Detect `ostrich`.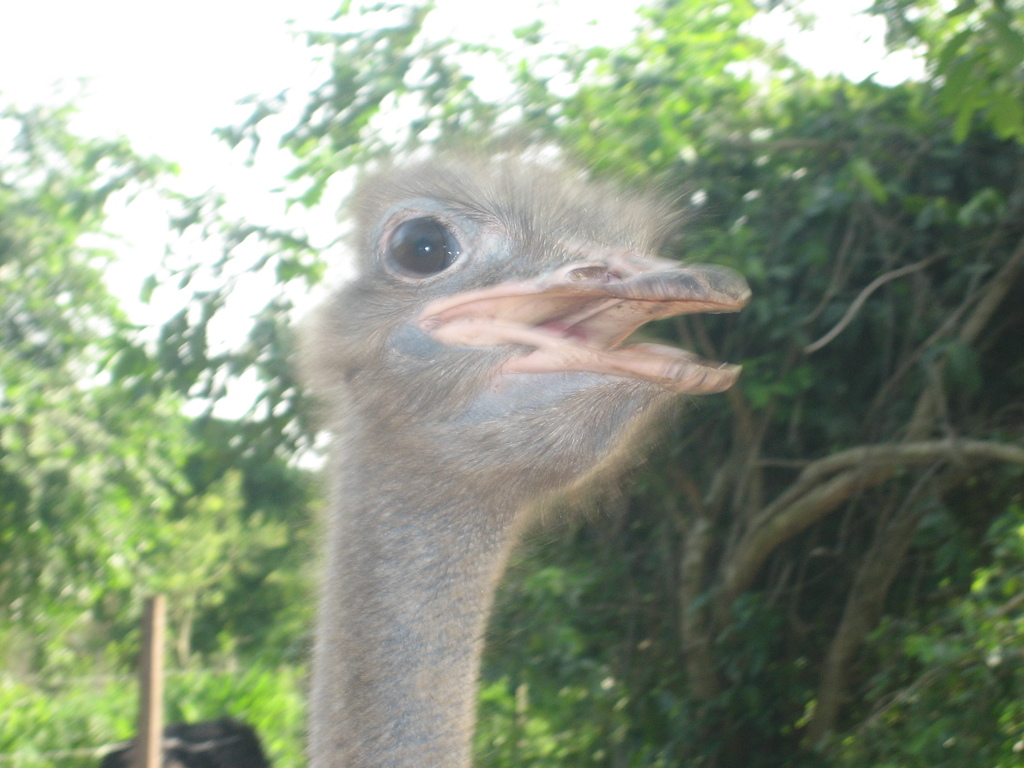
Detected at 307, 150, 753, 766.
